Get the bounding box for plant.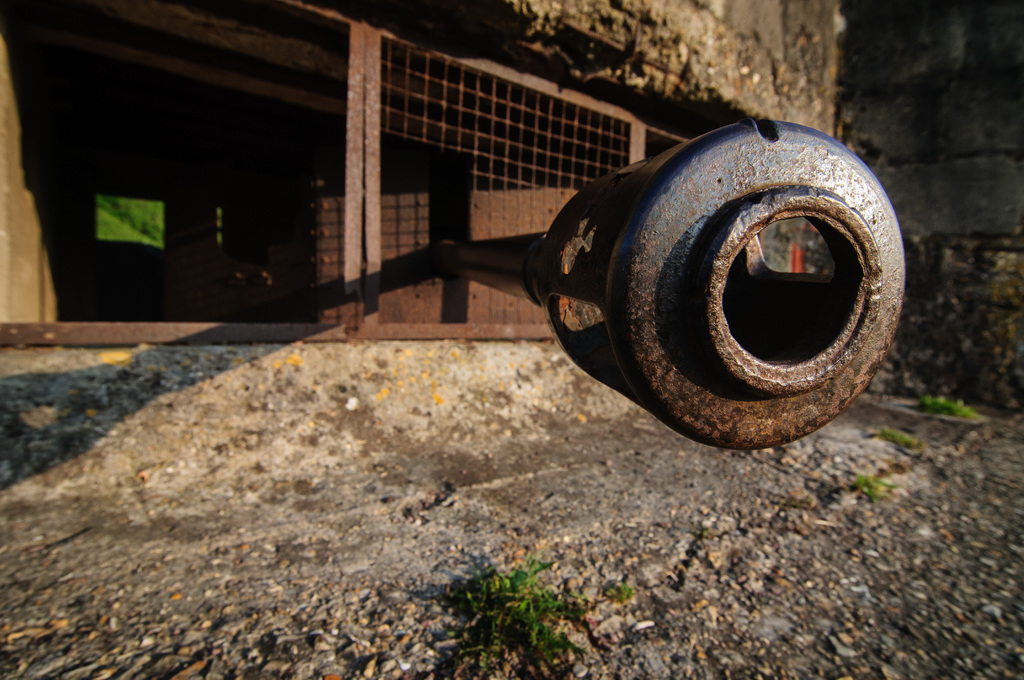
bbox=(885, 424, 920, 446).
